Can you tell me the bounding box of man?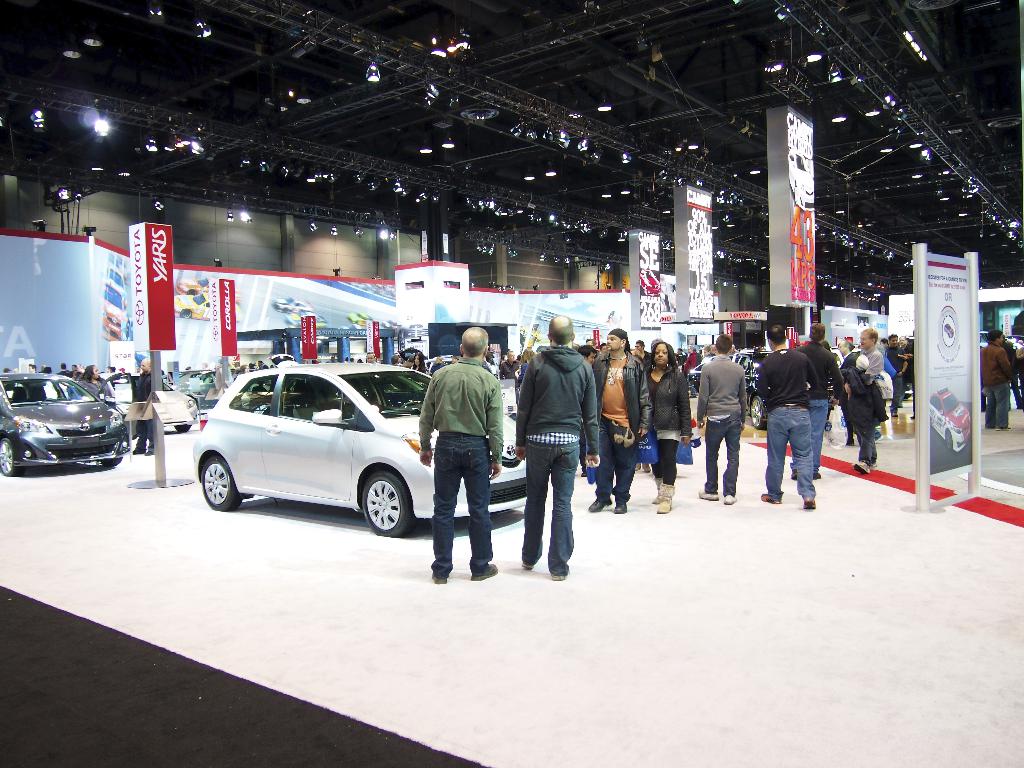
x1=790 y1=321 x2=840 y2=475.
